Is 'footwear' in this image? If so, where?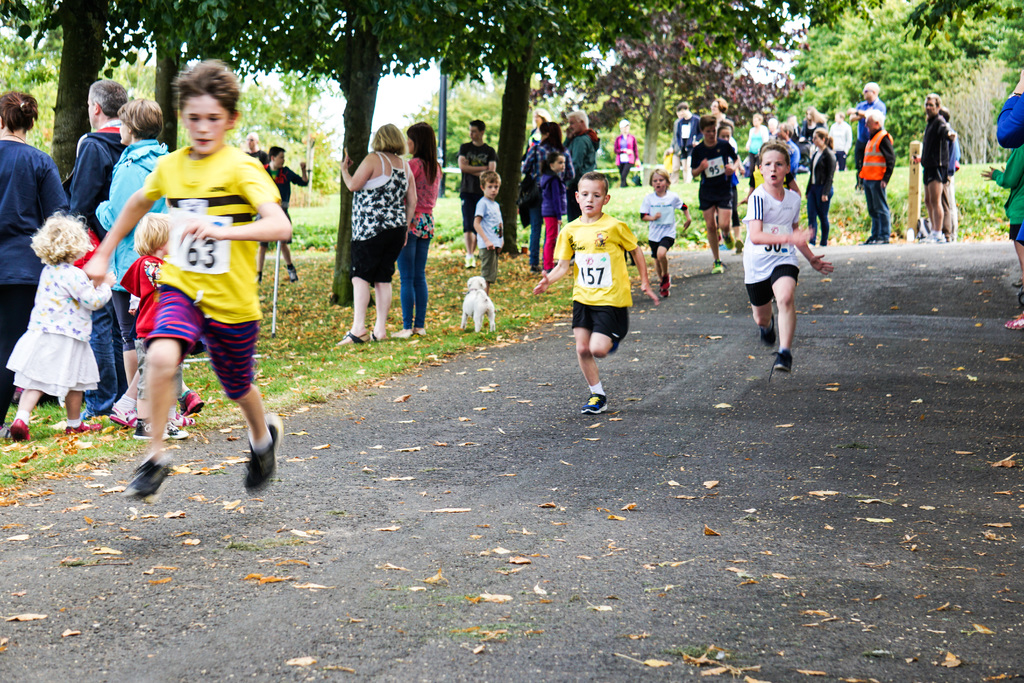
Yes, at x1=661, y1=272, x2=669, y2=299.
